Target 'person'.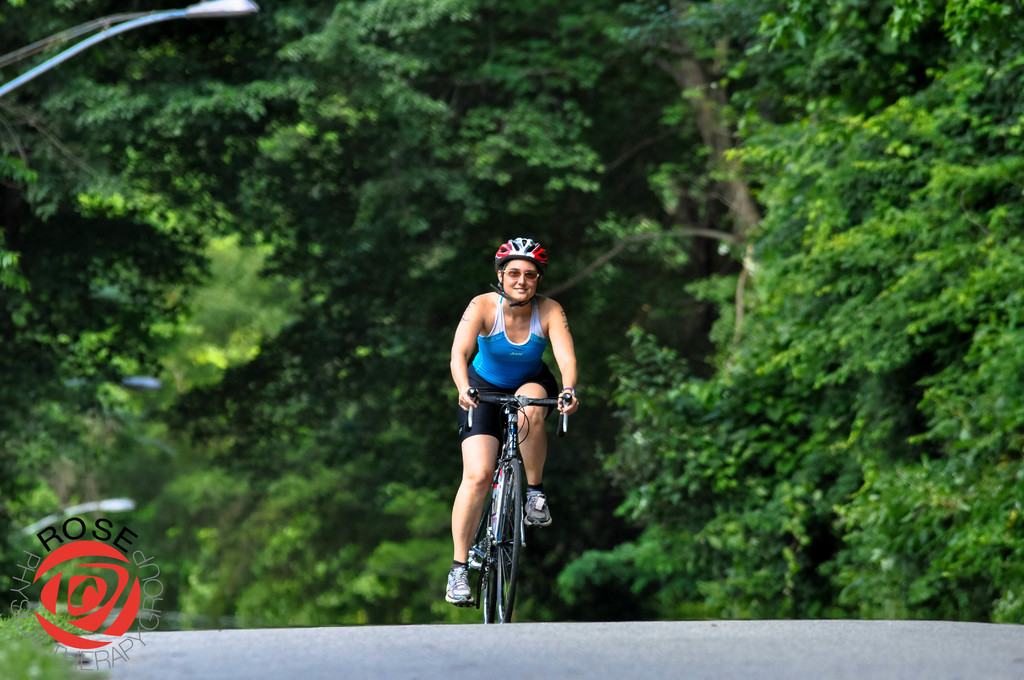
Target region: x1=450, y1=228, x2=573, y2=601.
